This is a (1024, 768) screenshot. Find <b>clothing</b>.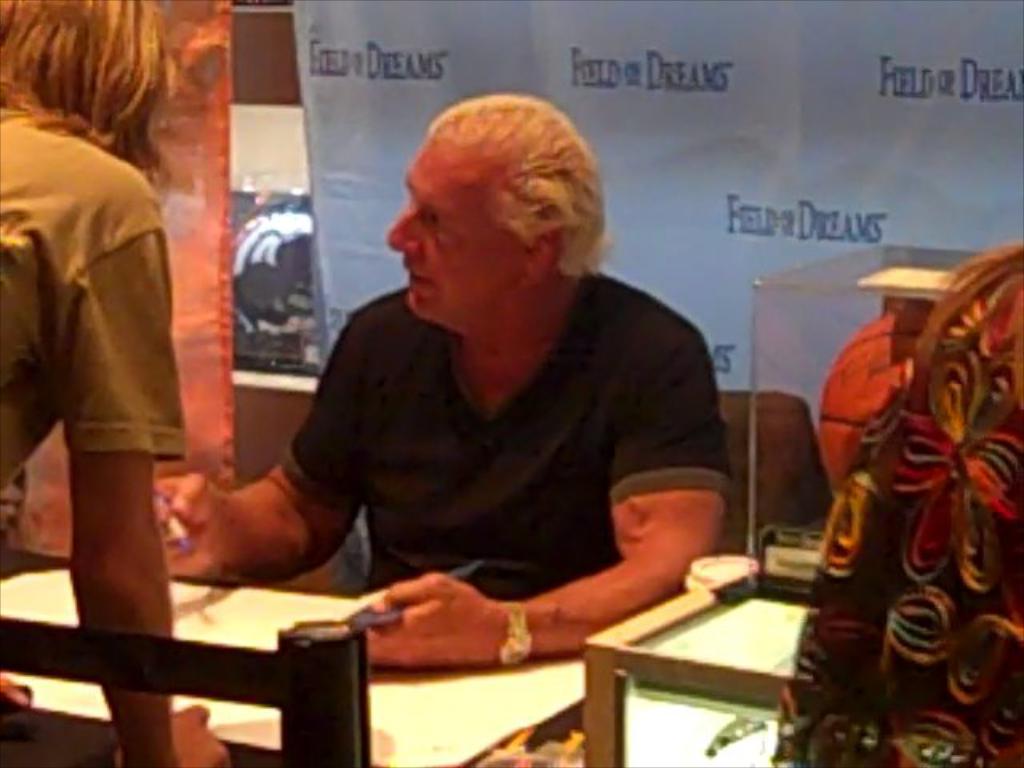
Bounding box: (0,93,184,498).
